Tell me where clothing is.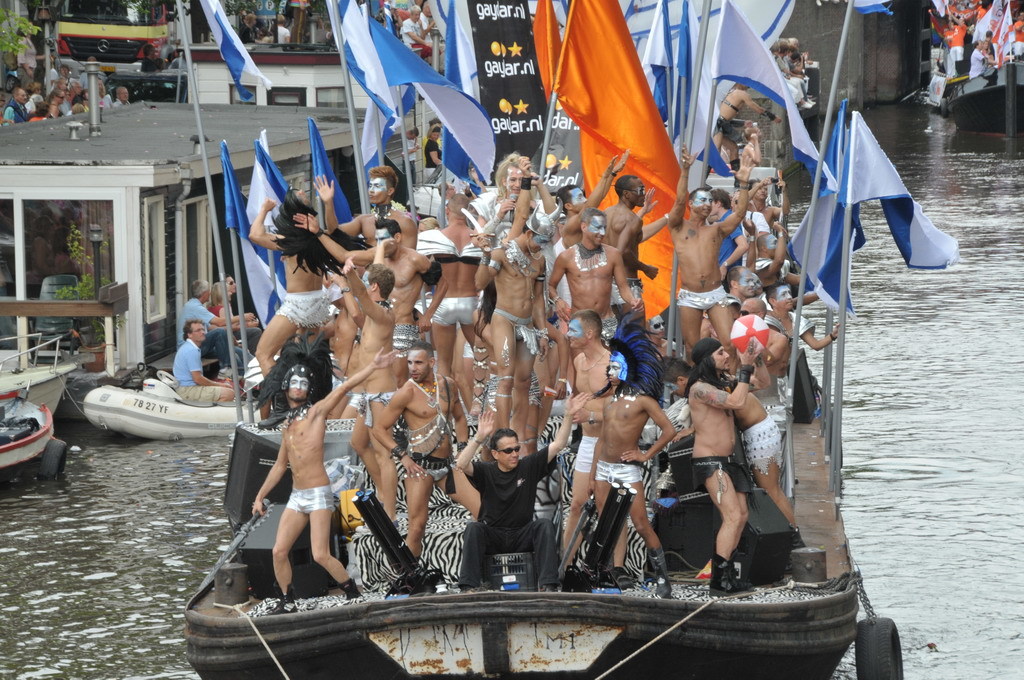
clothing is at box=[449, 431, 570, 594].
